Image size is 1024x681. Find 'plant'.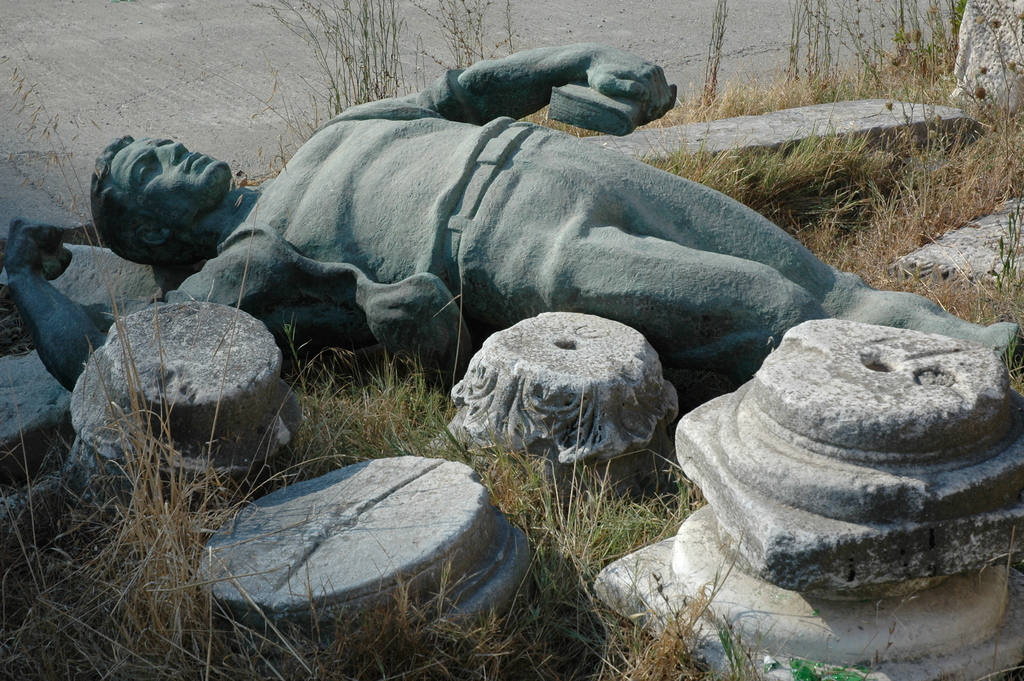
930/193/1023/384.
